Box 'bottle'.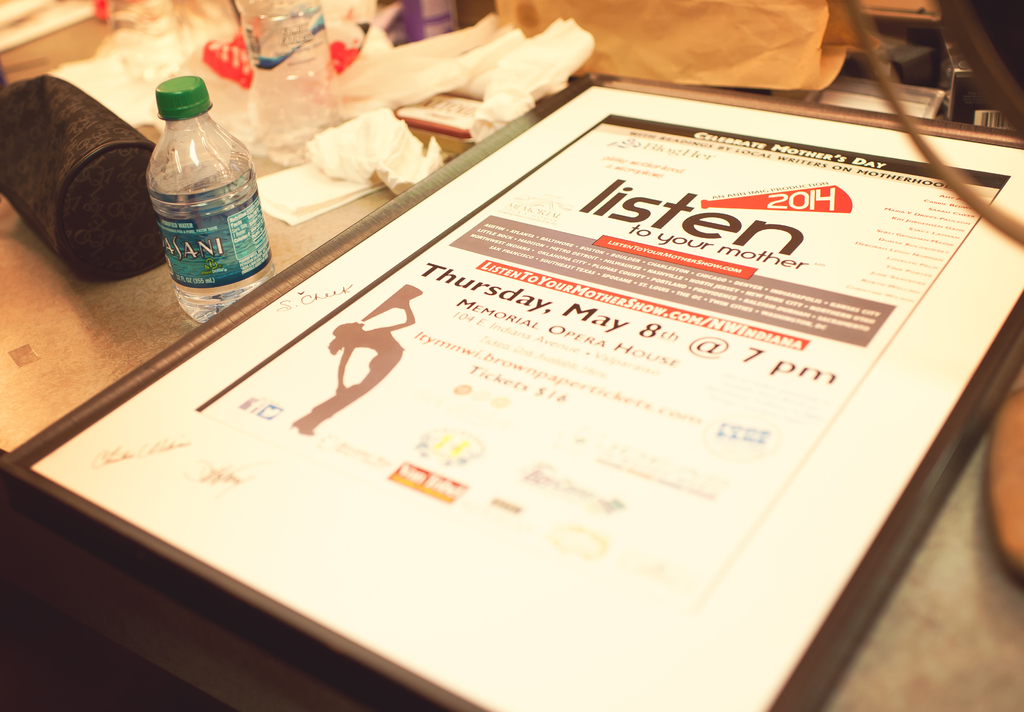
<region>220, 0, 340, 140</region>.
